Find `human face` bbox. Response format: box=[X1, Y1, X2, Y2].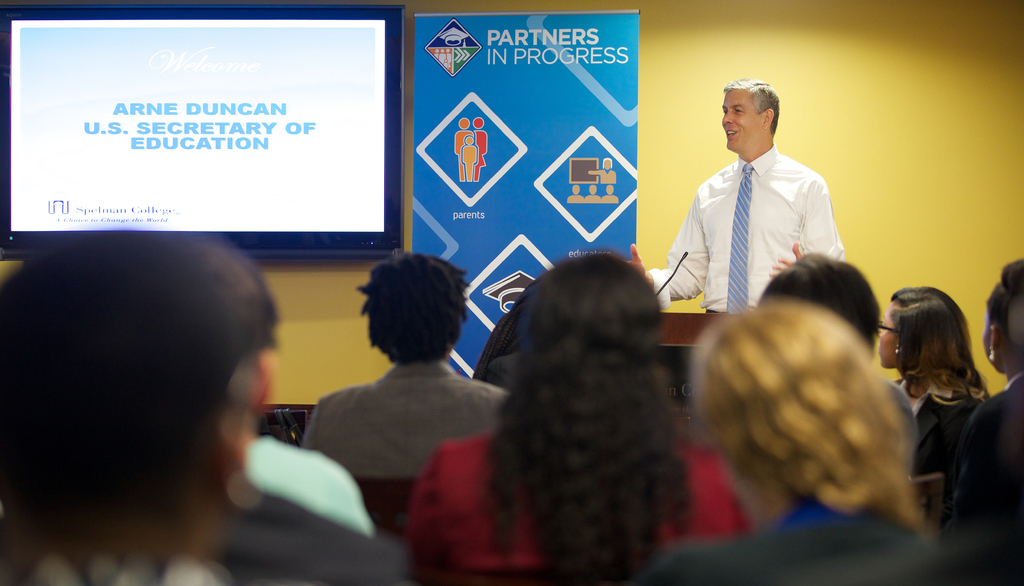
box=[721, 91, 763, 150].
